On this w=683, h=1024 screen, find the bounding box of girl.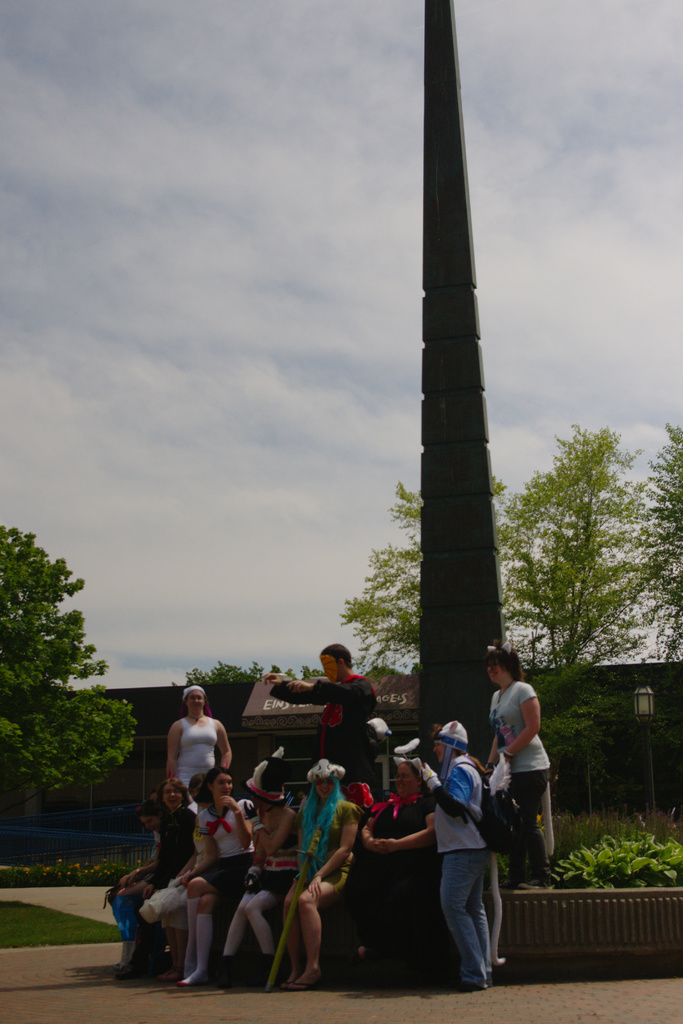
Bounding box: l=124, t=774, r=196, b=974.
